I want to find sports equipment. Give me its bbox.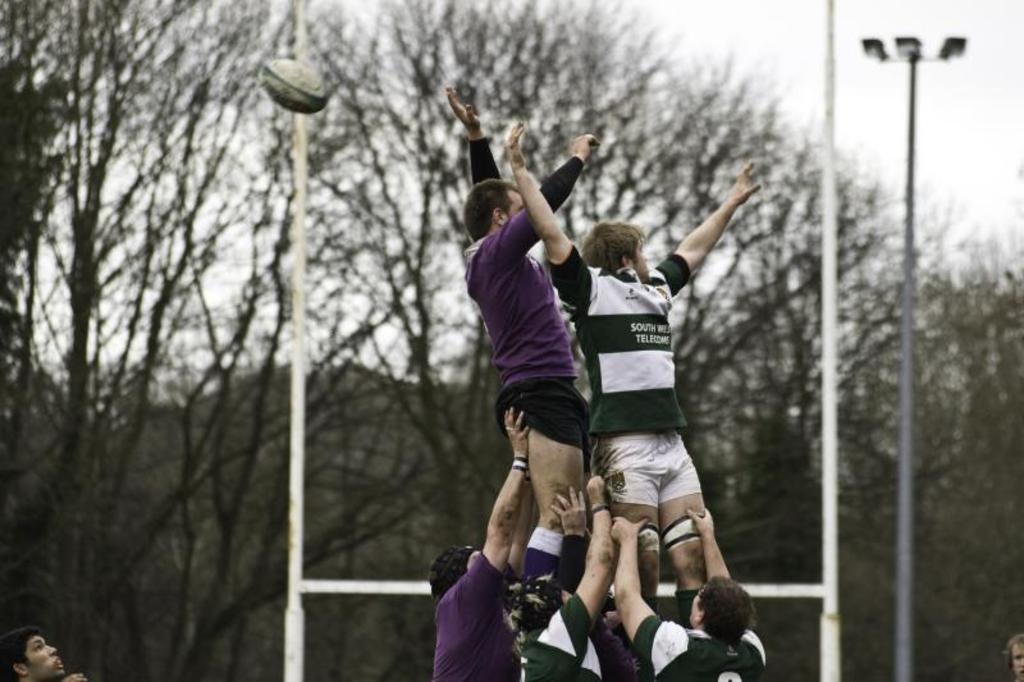
262:59:319:115.
